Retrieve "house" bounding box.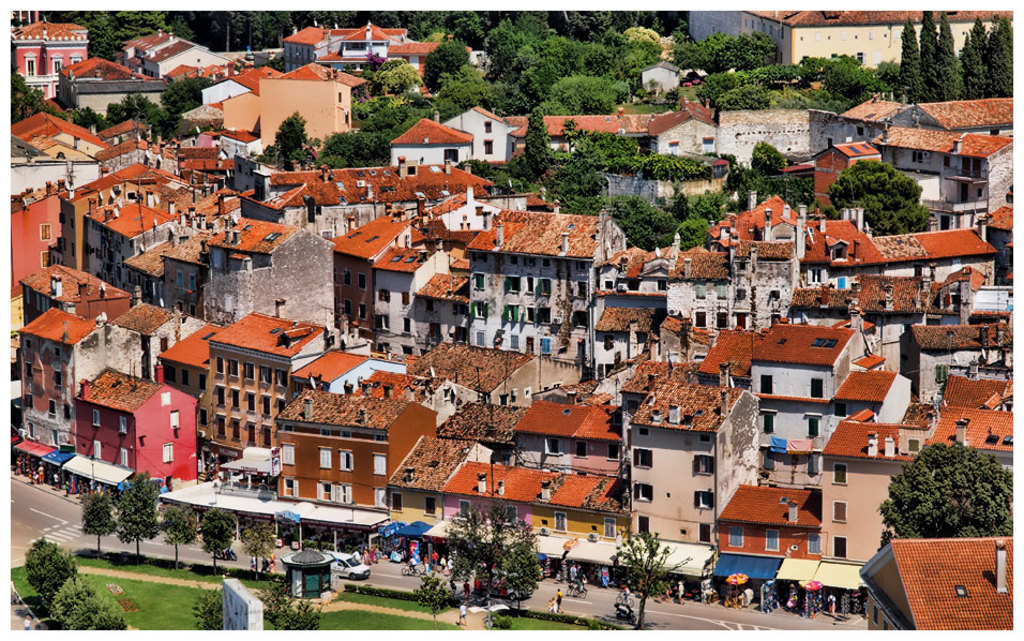
Bounding box: l=457, t=210, r=641, b=356.
